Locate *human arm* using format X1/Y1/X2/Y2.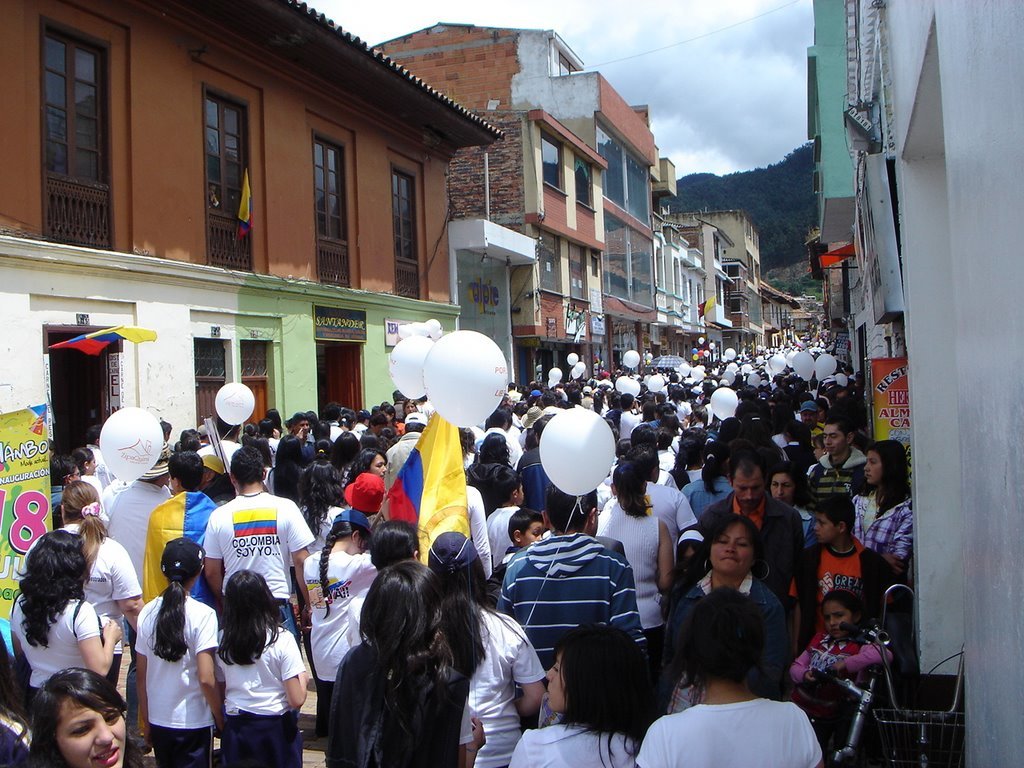
203/520/223/602.
